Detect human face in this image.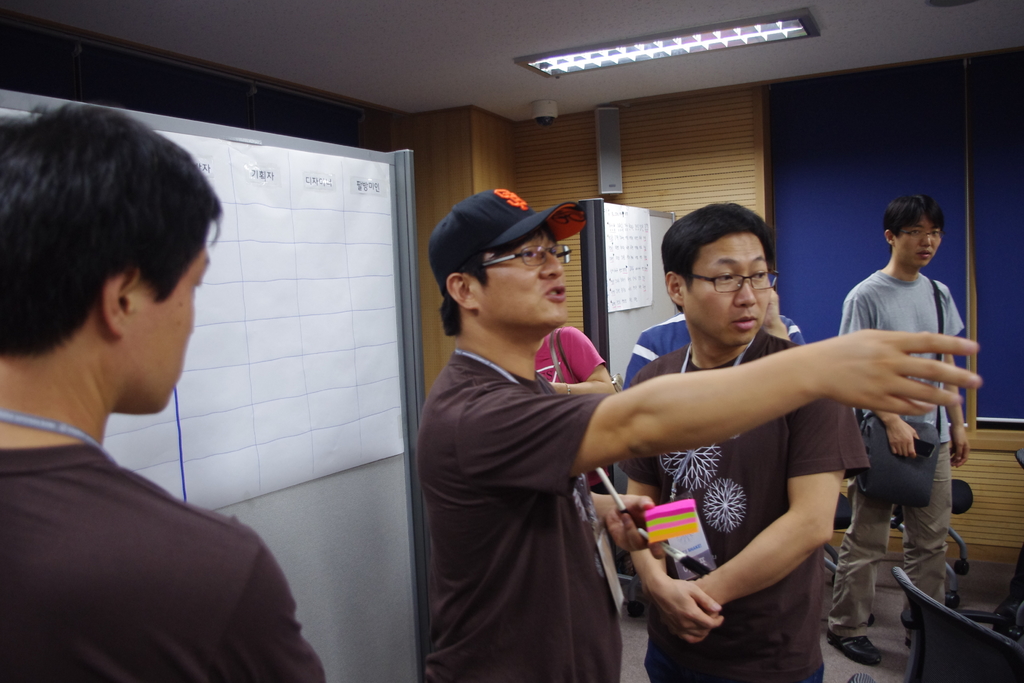
Detection: crop(478, 226, 568, 324).
